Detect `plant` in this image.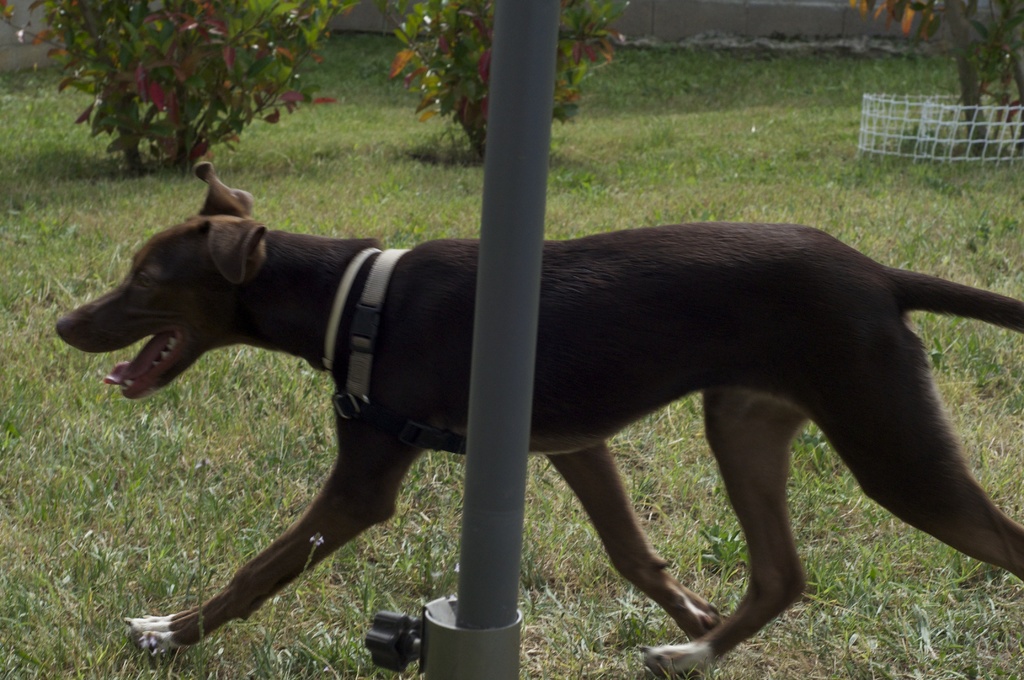
Detection: x1=392, y1=0, x2=620, y2=165.
